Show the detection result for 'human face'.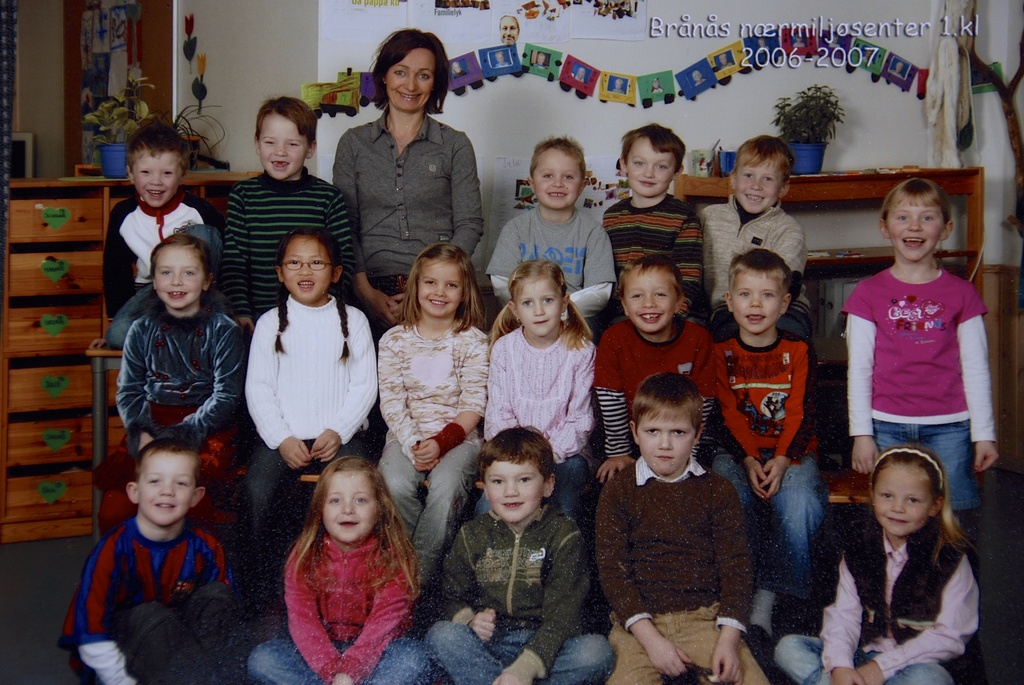
693 72 702 81.
